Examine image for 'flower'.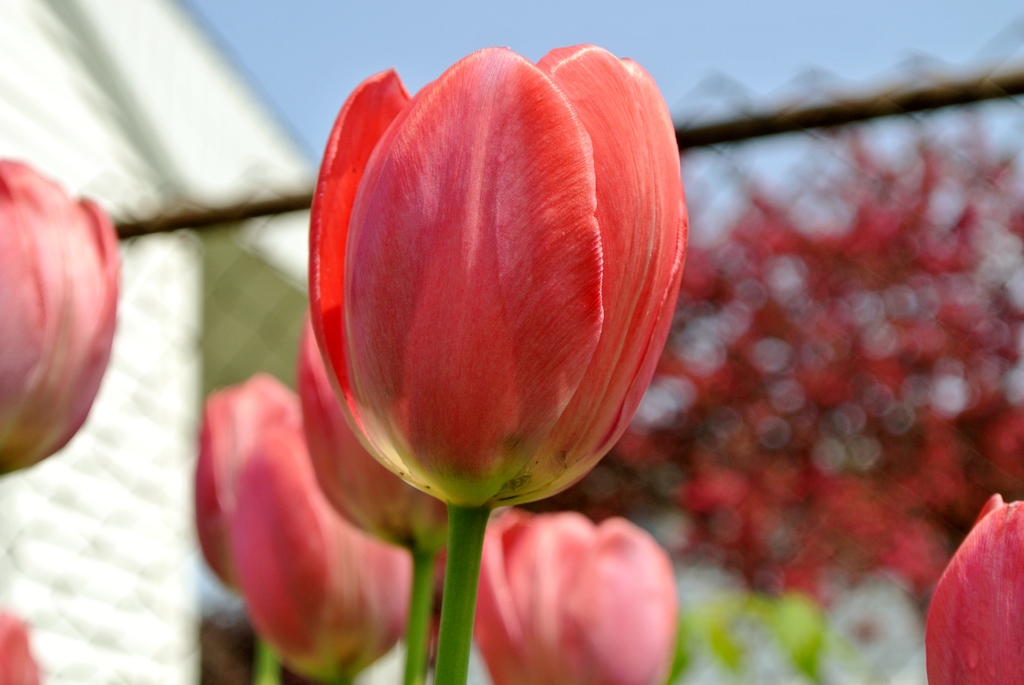
Examination result: <bbox>264, 42, 707, 528</bbox>.
